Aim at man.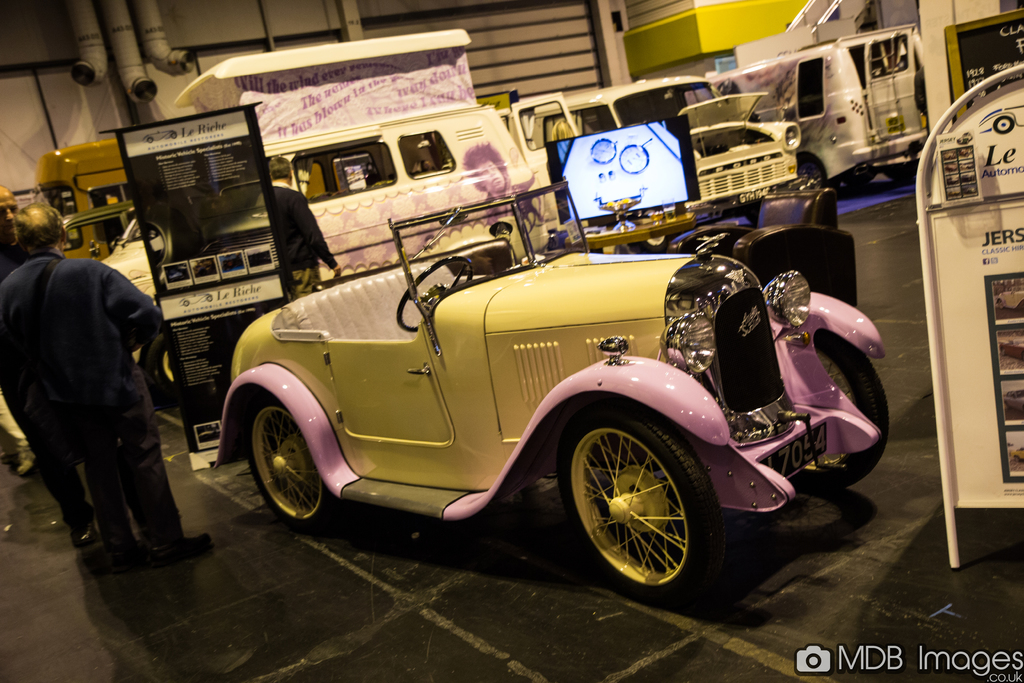
Aimed at x1=271 y1=151 x2=342 y2=299.
